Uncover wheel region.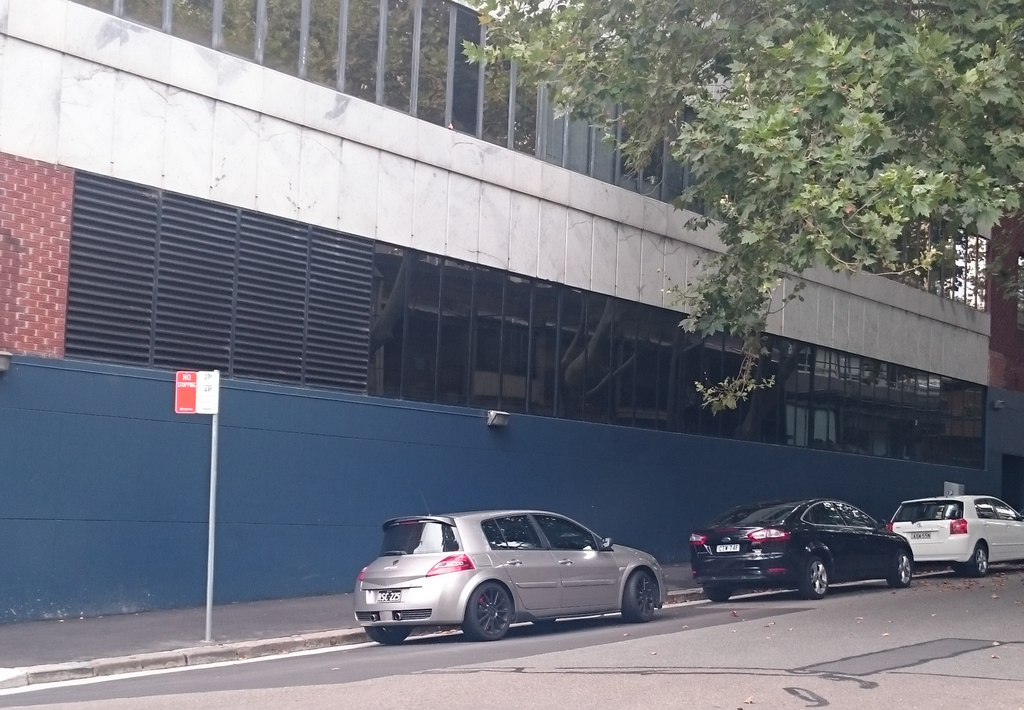
Uncovered: box=[467, 584, 513, 642].
